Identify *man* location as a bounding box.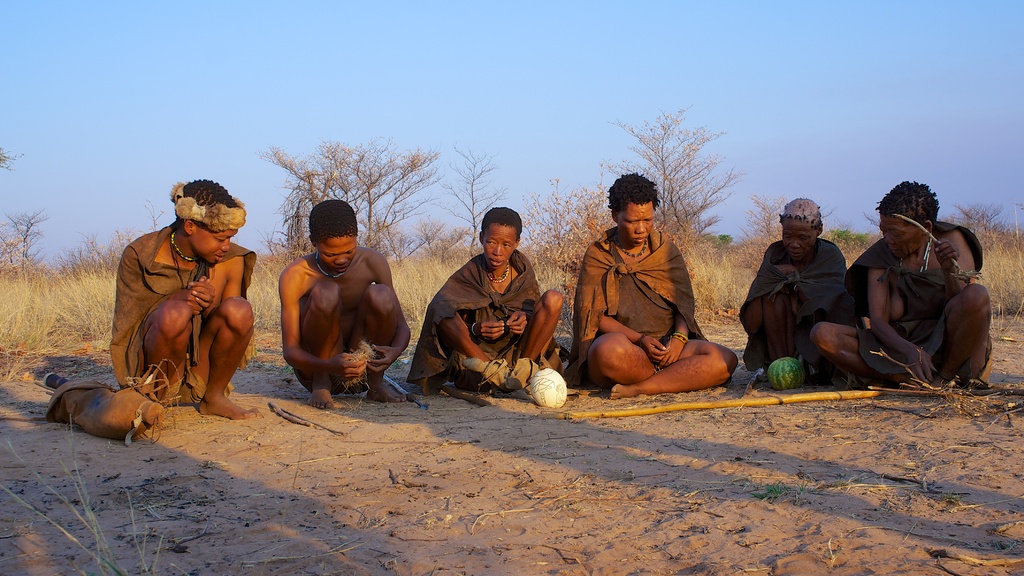
(419,212,568,379).
